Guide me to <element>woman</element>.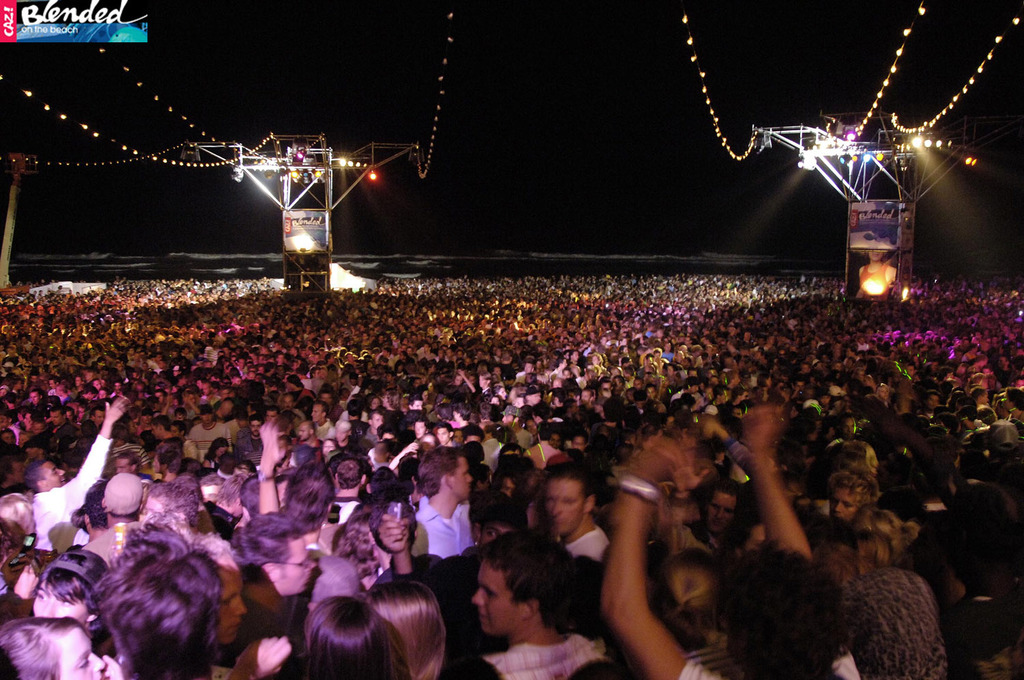
Guidance: [x1=358, y1=575, x2=456, y2=679].
